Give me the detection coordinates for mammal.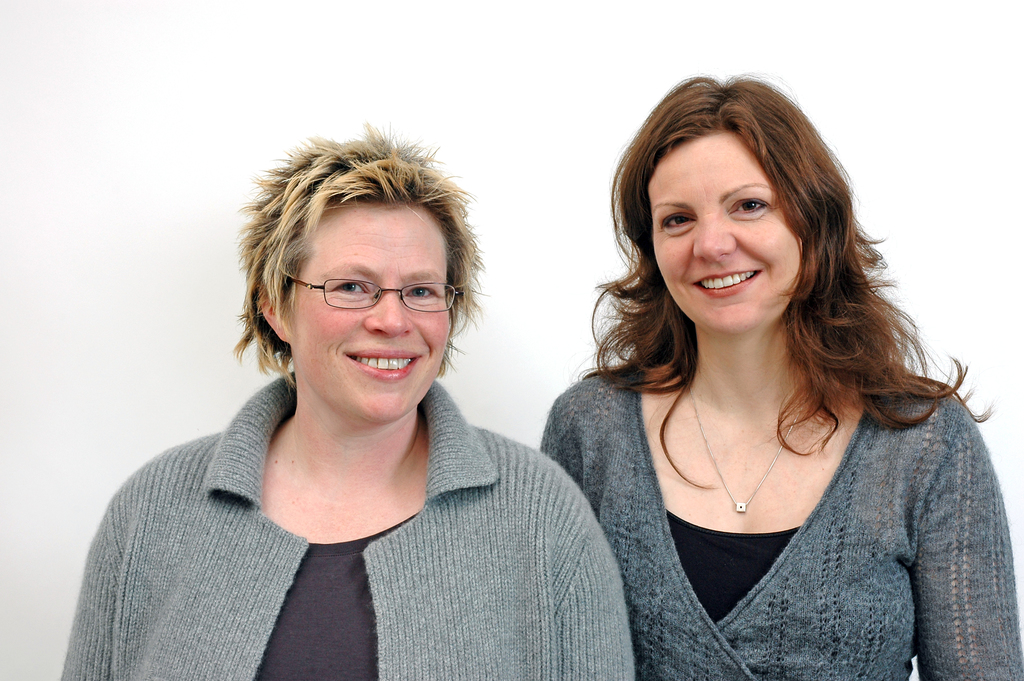
x1=56 y1=117 x2=636 y2=680.
